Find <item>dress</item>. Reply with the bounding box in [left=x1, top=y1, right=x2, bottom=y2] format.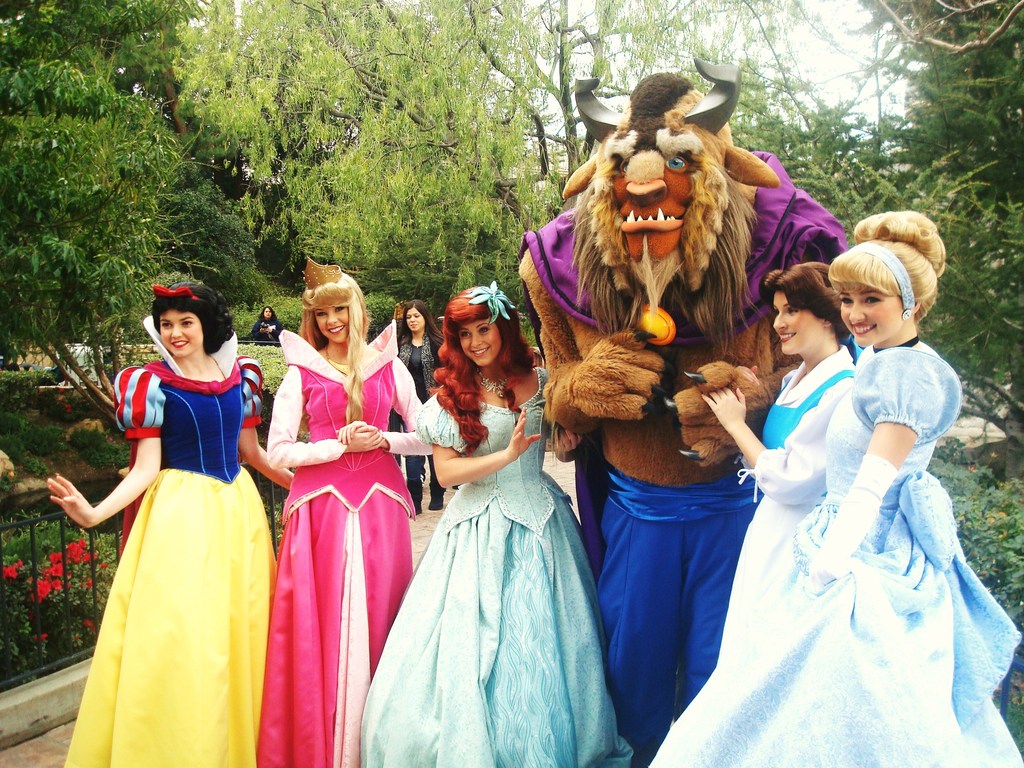
[left=63, top=359, right=278, bottom=767].
